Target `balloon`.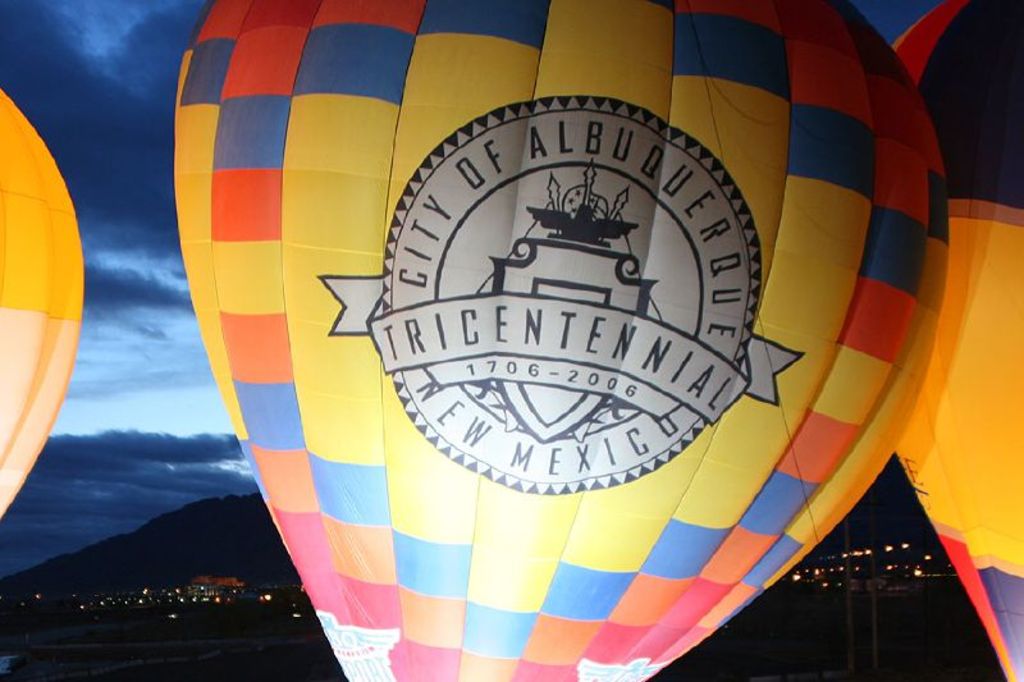
Target region: <region>0, 87, 86, 523</region>.
